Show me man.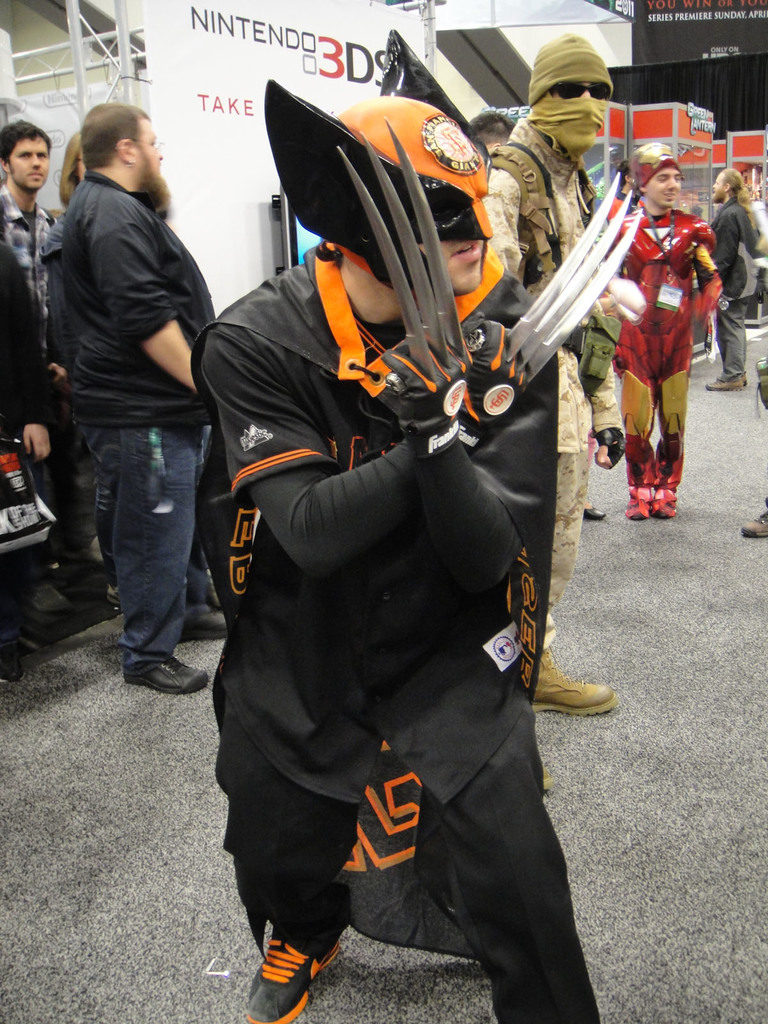
man is here: 37/88/237/703.
